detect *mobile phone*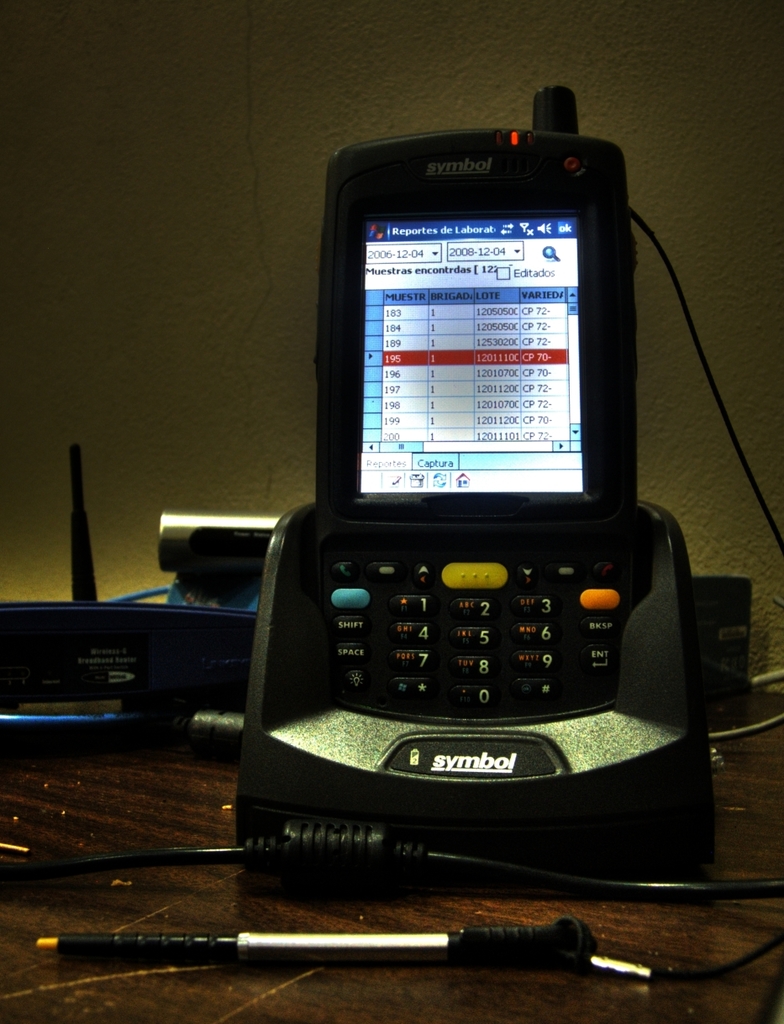
311:118:674:762
